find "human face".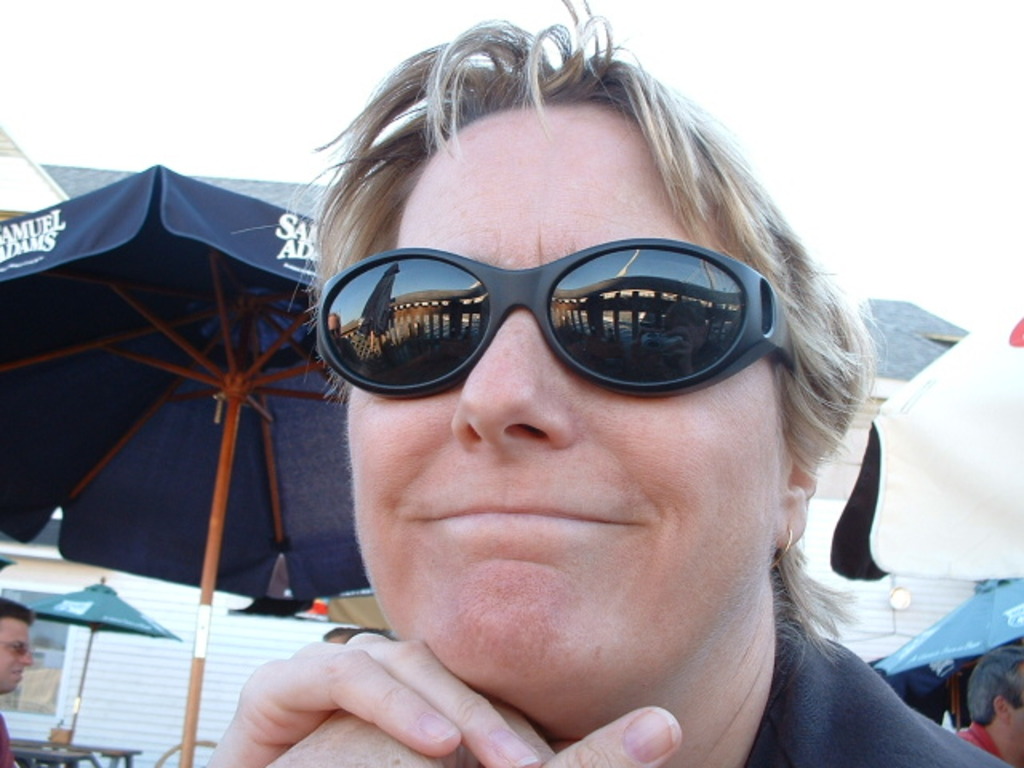
{"left": 1005, "top": 704, "right": 1022, "bottom": 749}.
